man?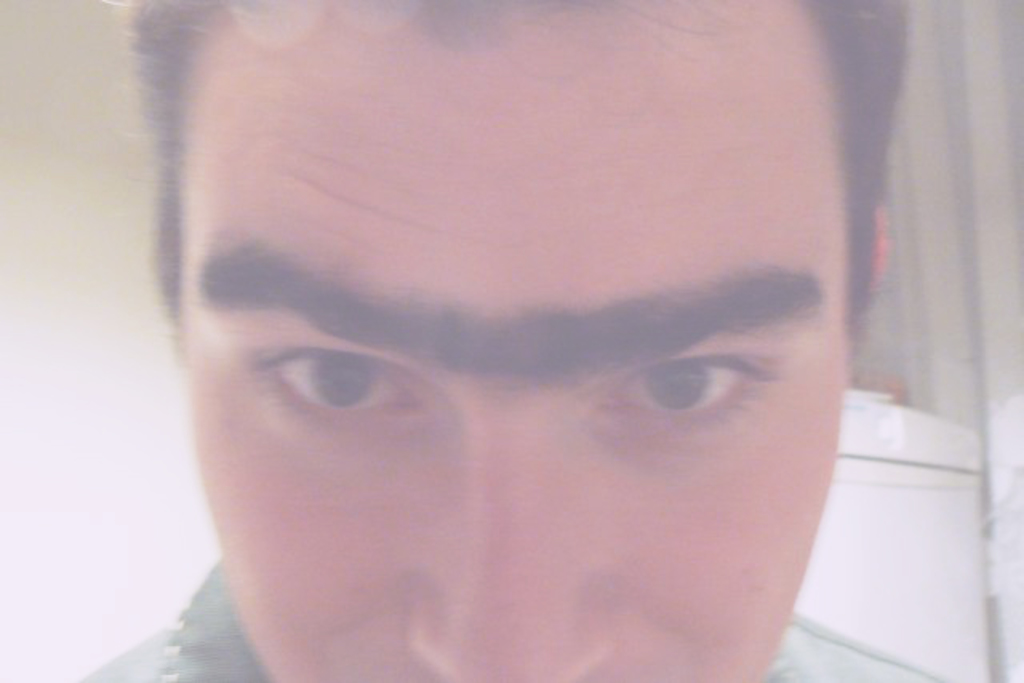
{"left": 82, "top": 0, "right": 966, "bottom": 681}
